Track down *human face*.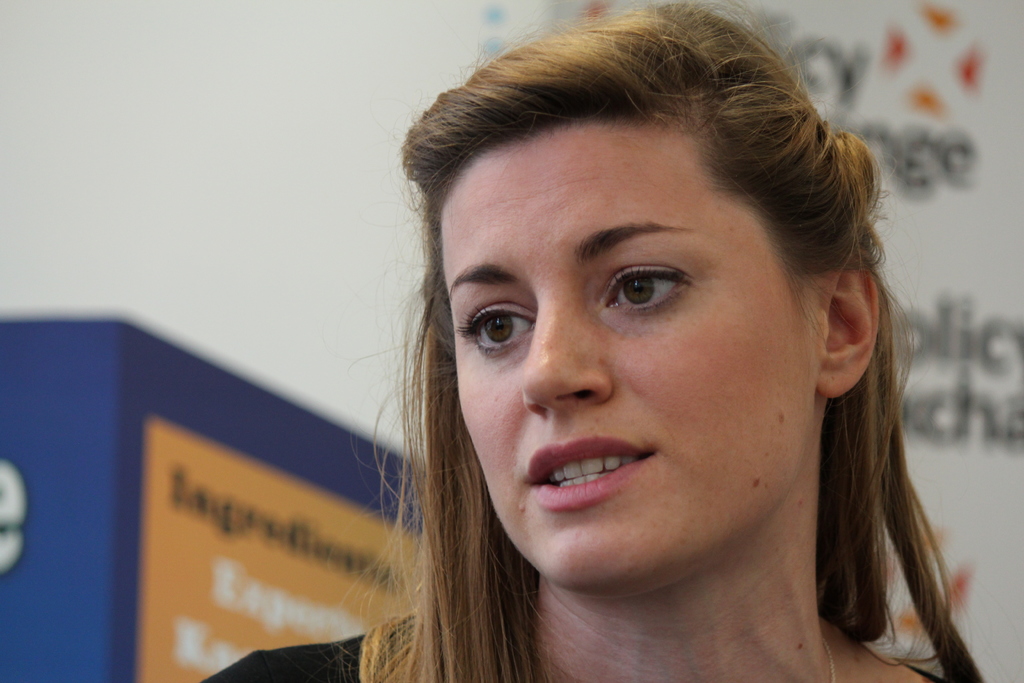
Tracked to pyautogui.locateOnScreen(438, 131, 812, 591).
